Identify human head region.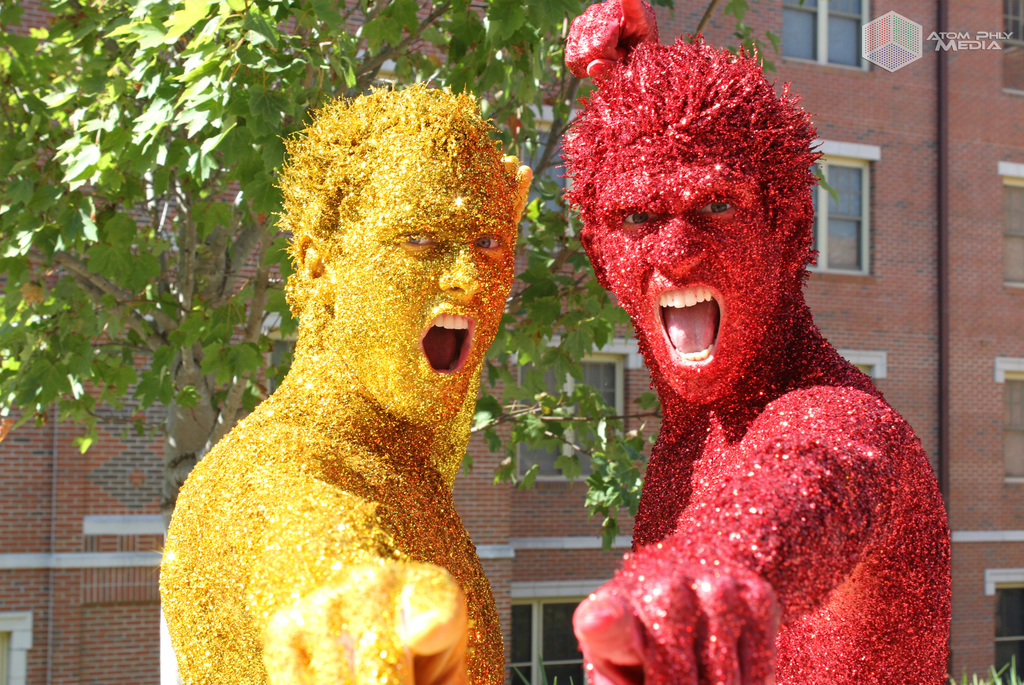
Region: 292:86:513:425.
